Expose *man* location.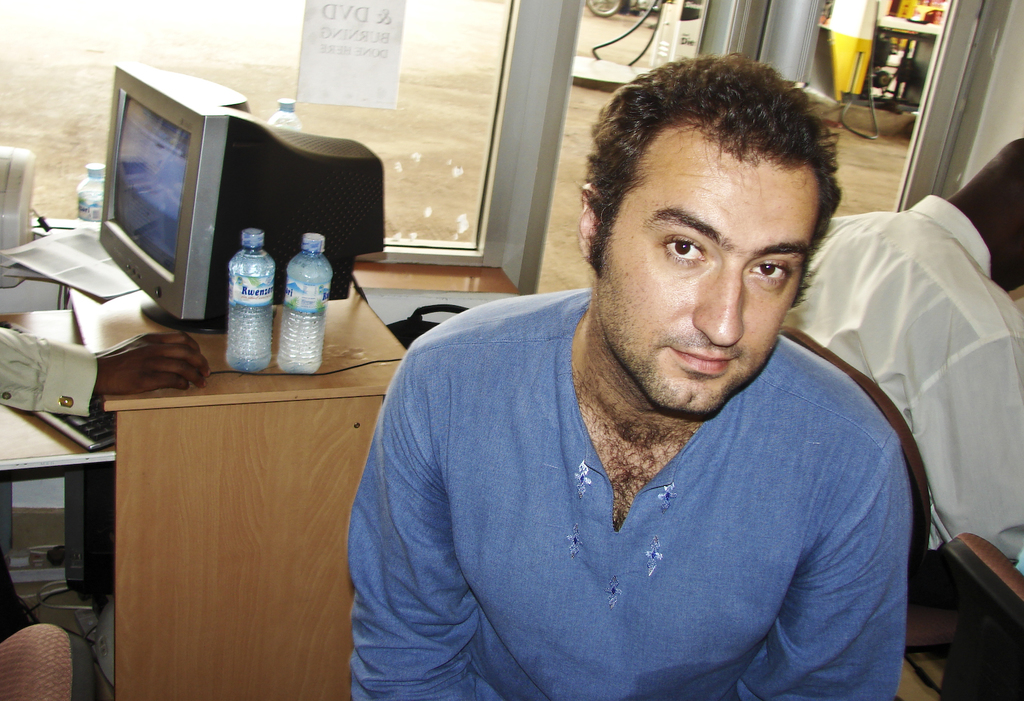
Exposed at detection(783, 133, 1023, 559).
